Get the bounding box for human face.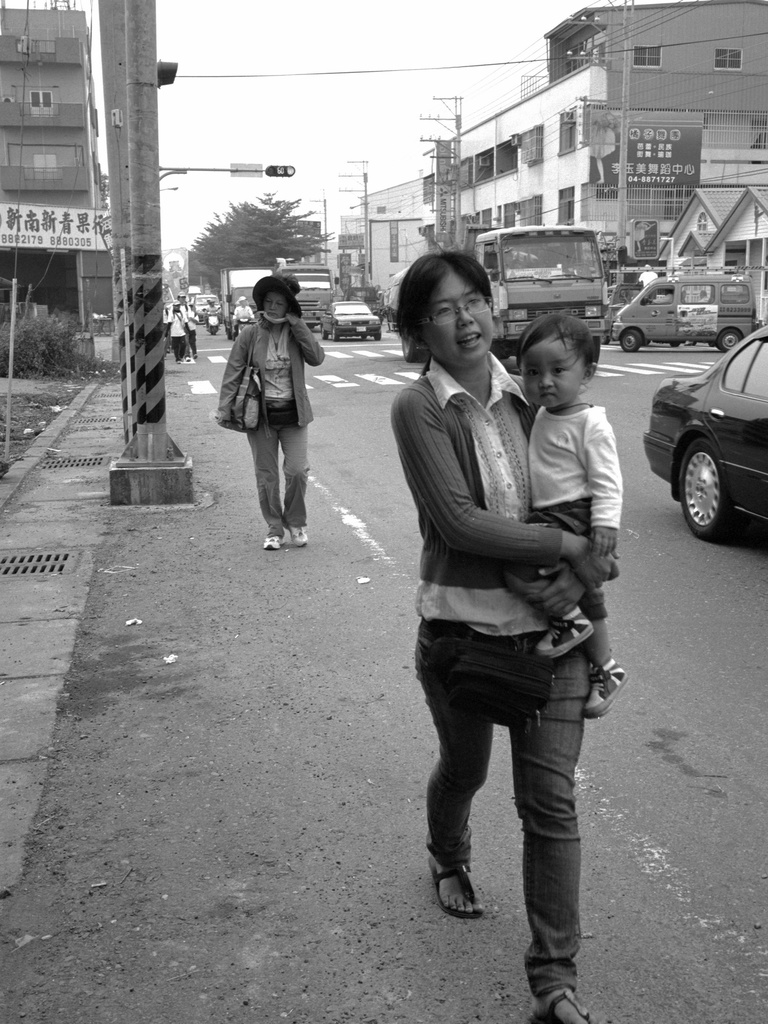
box(259, 287, 291, 323).
